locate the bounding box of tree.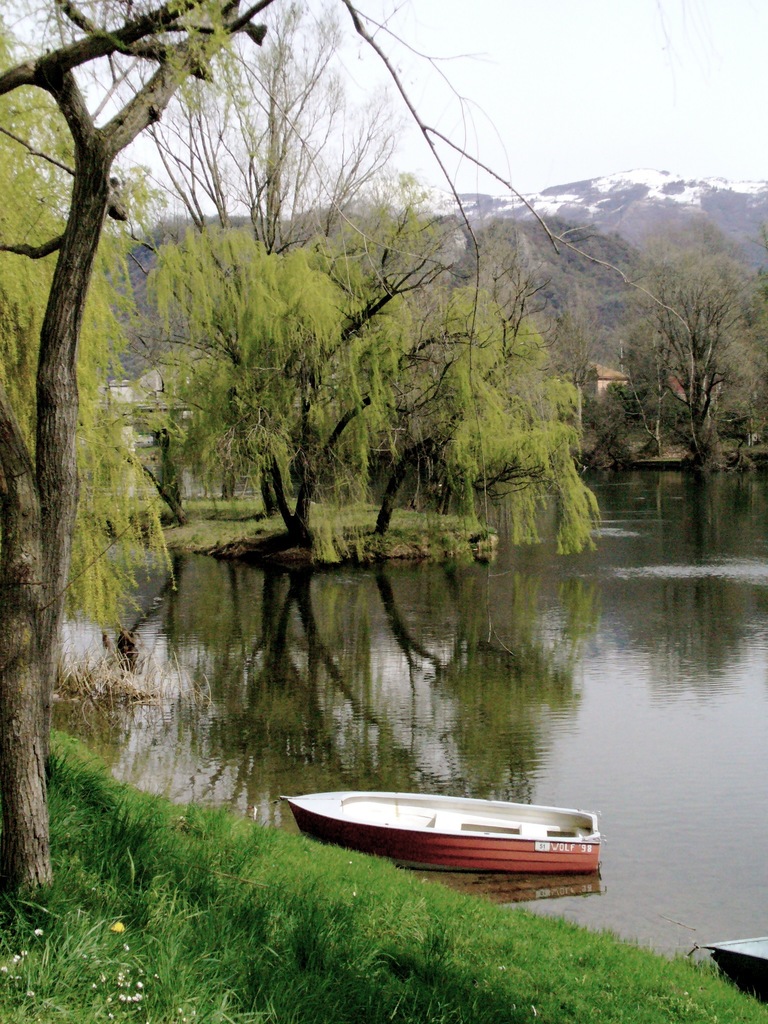
Bounding box: x1=0 y1=0 x2=296 y2=895.
